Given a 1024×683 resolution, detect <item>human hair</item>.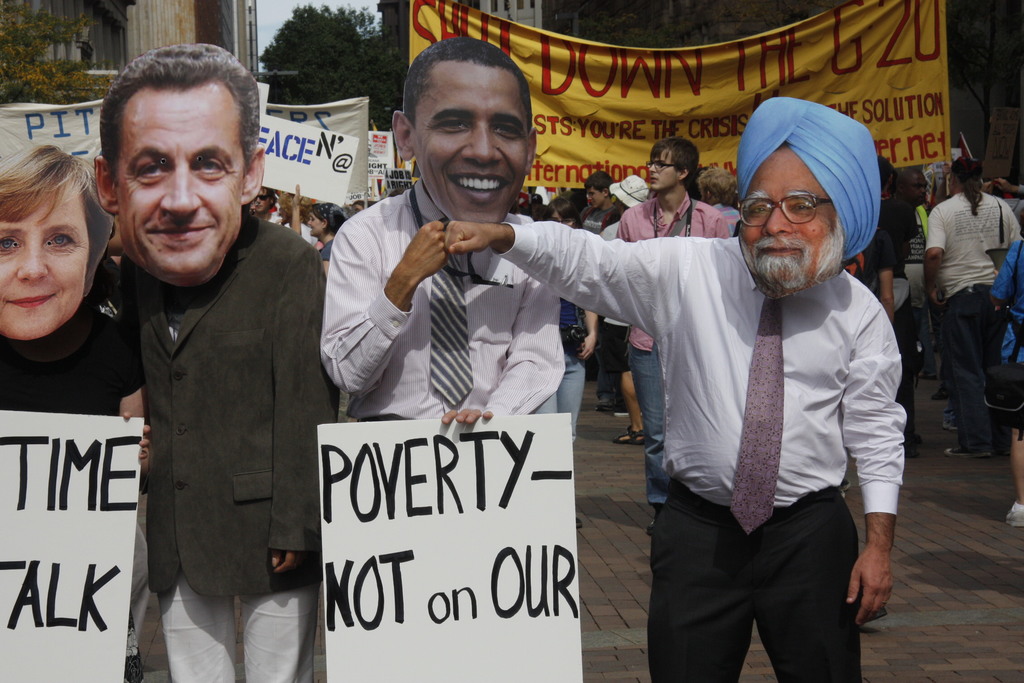
region(94, 35, 251, 218).
